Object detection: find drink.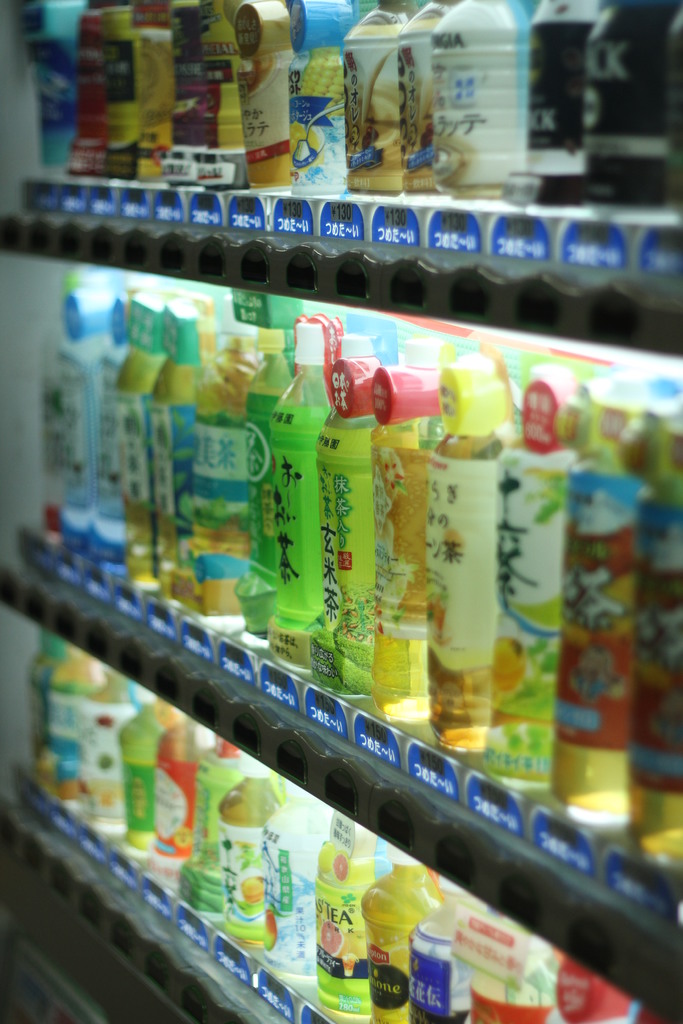
Rect(273, 310, 344, 630).
